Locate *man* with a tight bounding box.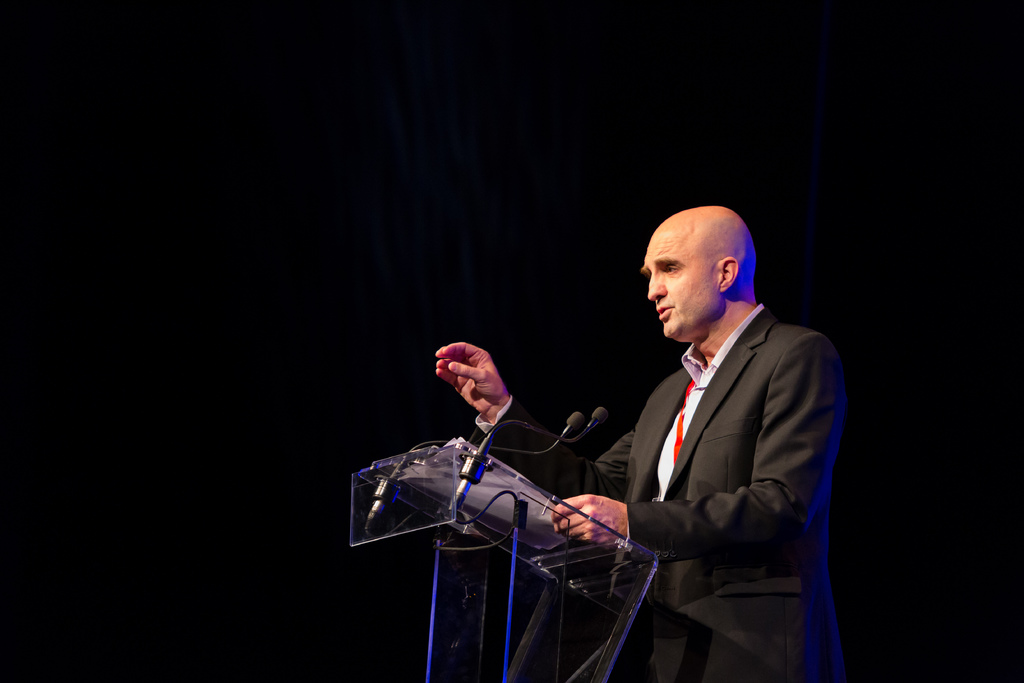
{"x1": 474, "y1": 181, "x2": 846, "y2": 660}.
